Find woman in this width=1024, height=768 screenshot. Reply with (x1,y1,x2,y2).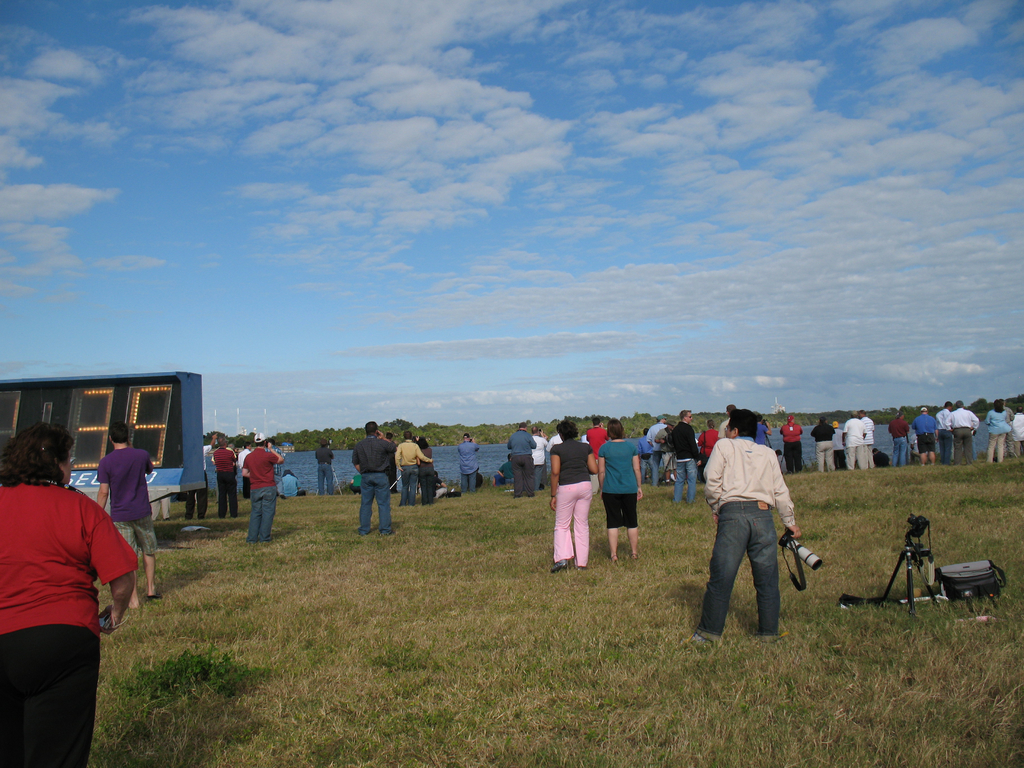
(596,420,641,558).
